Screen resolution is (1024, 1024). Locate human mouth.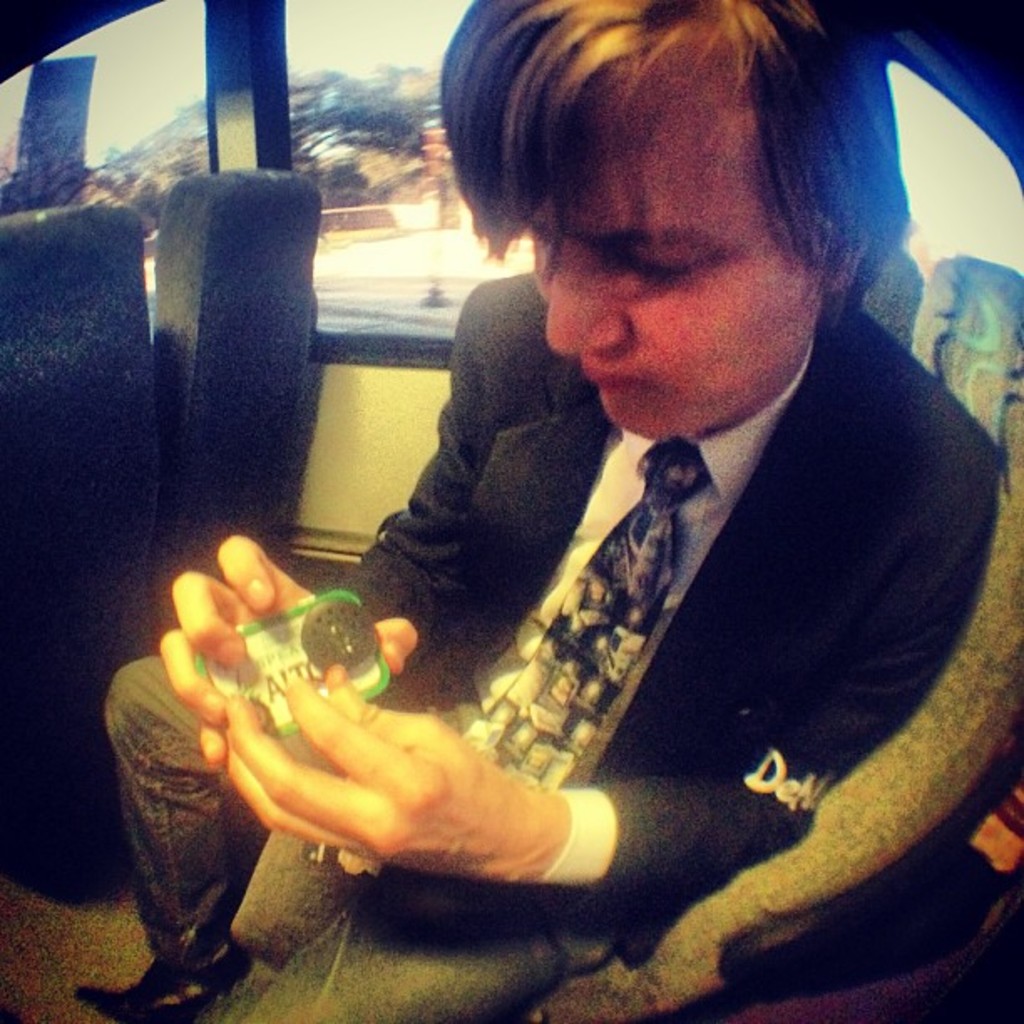
<region>581, 365, 653, 403</region>.
